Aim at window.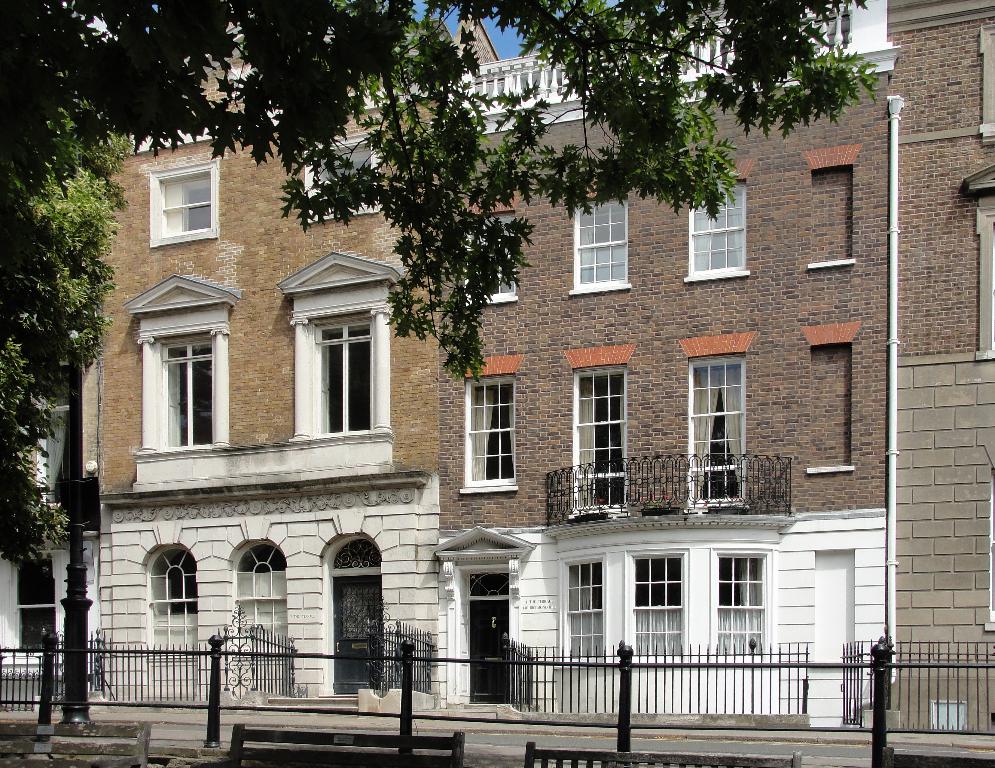
Aimed at {"left": 559, "top": 551, "right": 612, "bottom": 668}.
